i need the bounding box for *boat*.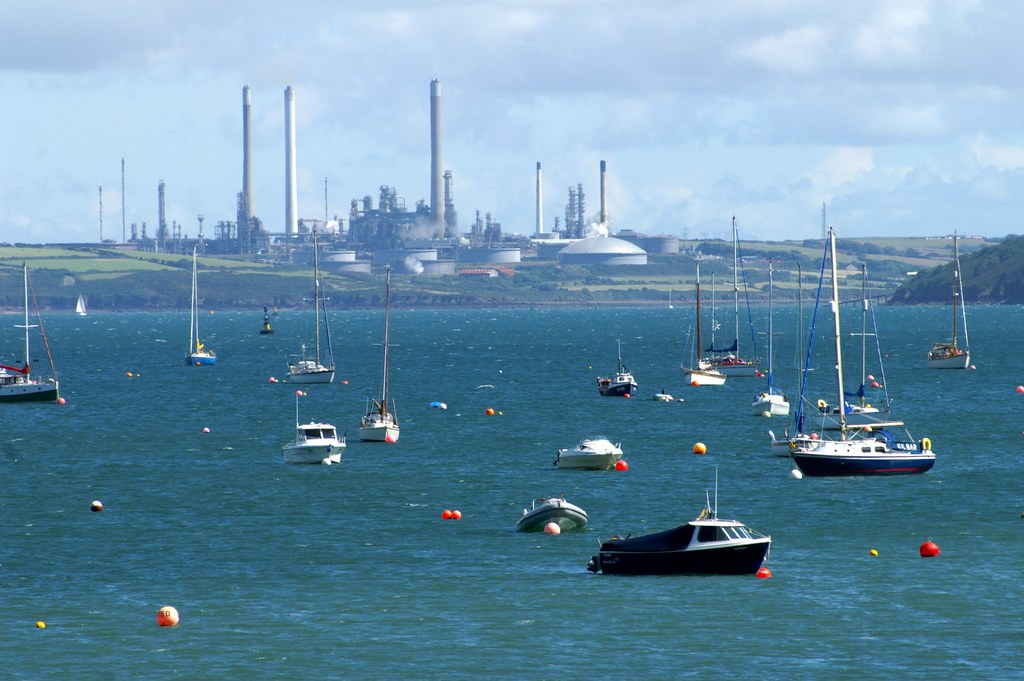
Here it is: [596,340,636,395].
